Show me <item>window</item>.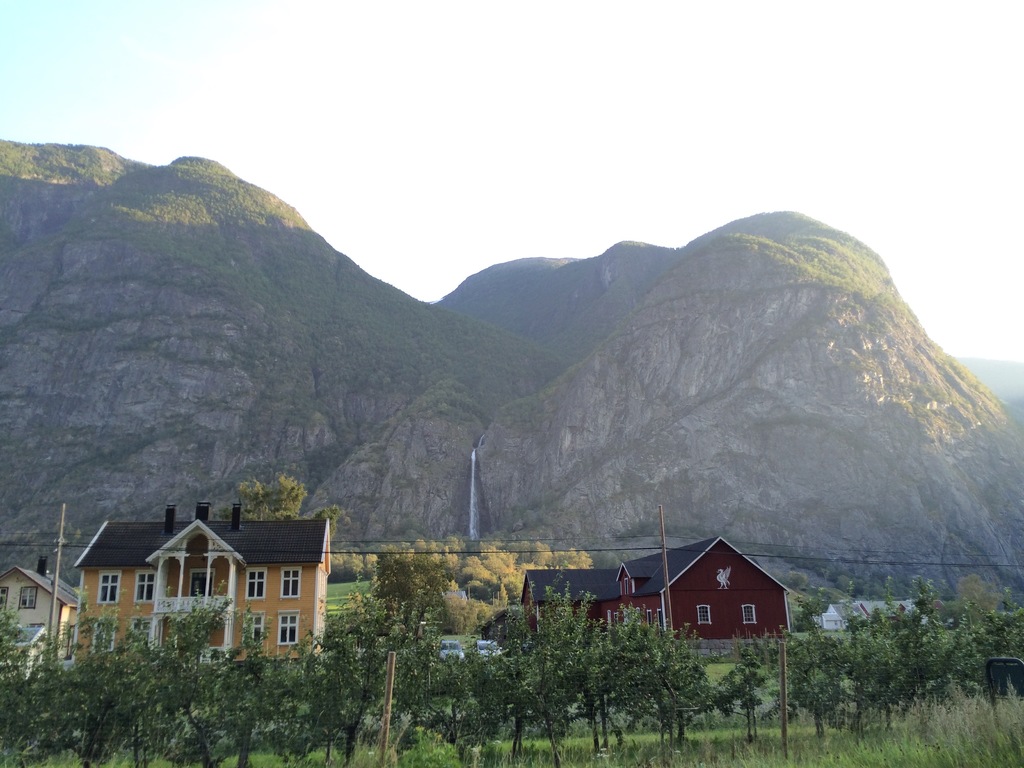
<item>window</item> is here: bbox=(0, 586, 12, 614).
